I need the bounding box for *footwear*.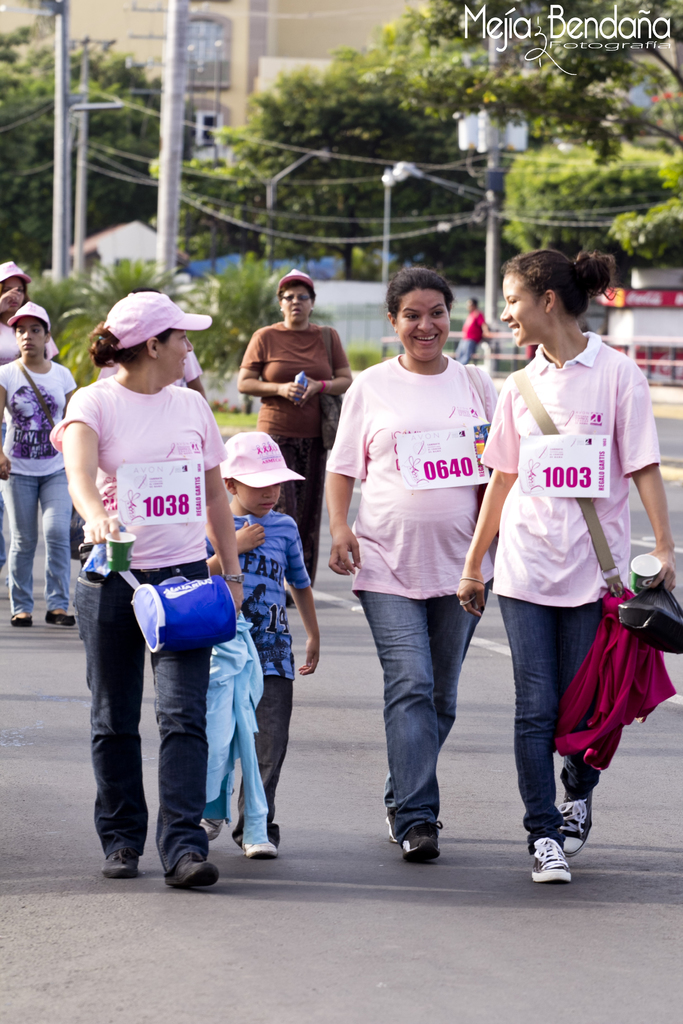
Here it is: 38/606/78/628.
